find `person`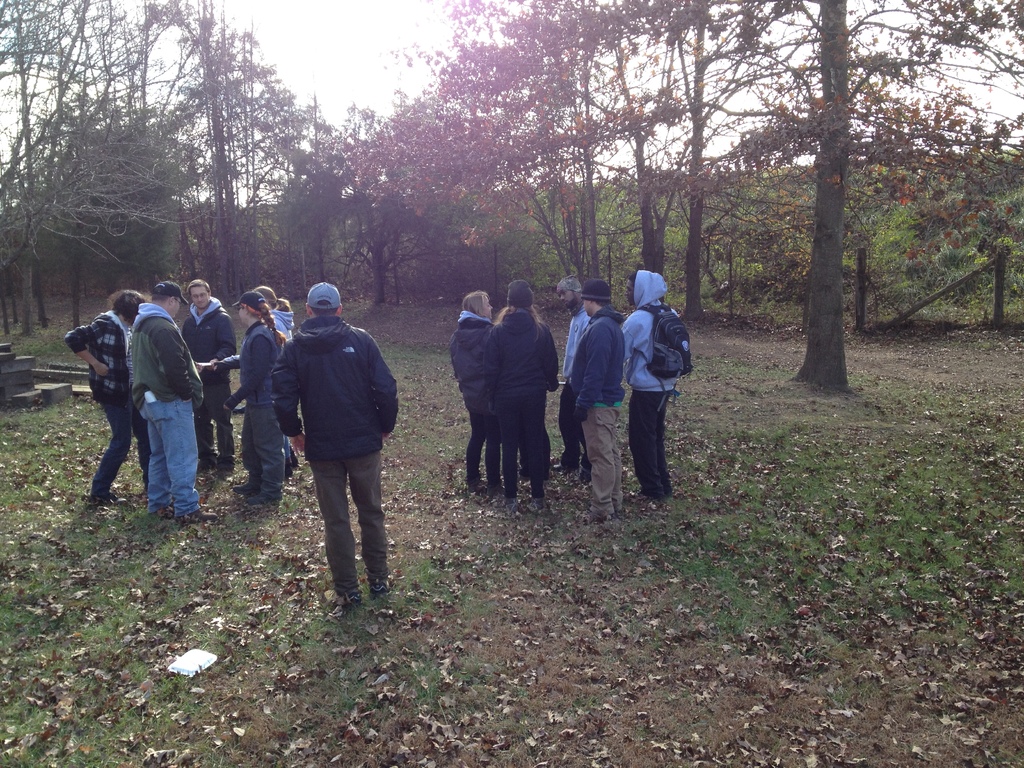
BBox(620, 266, 689, 497)
